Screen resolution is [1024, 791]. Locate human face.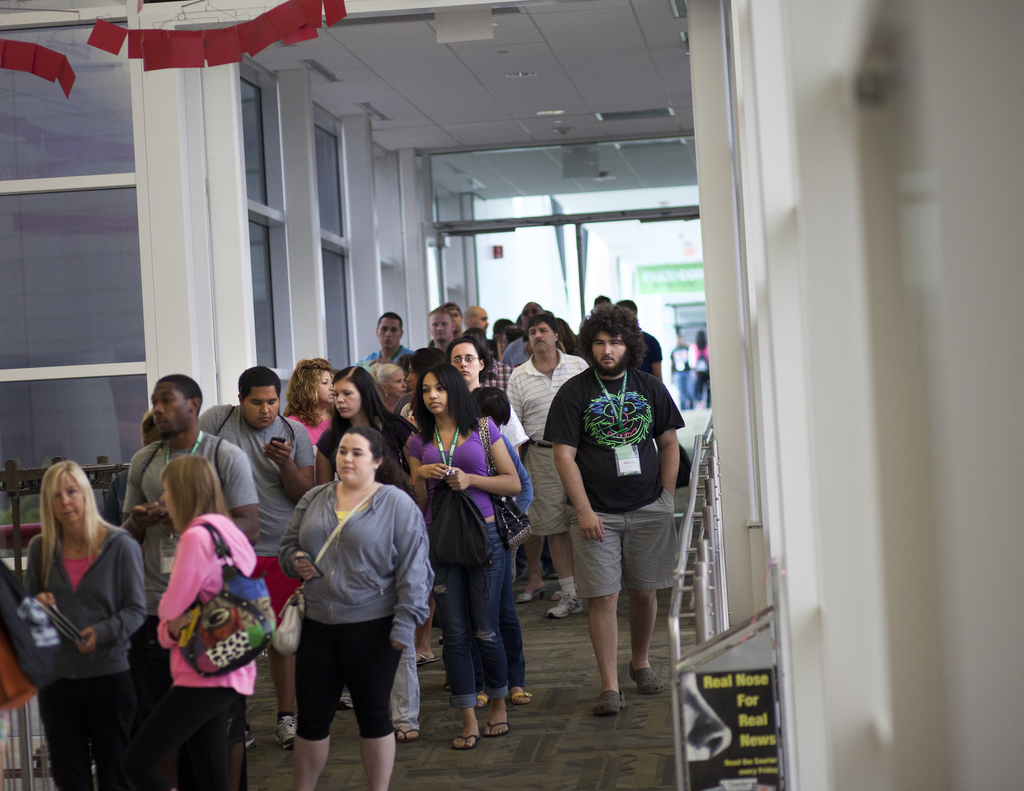
detection(424, 372, 449, 416).
